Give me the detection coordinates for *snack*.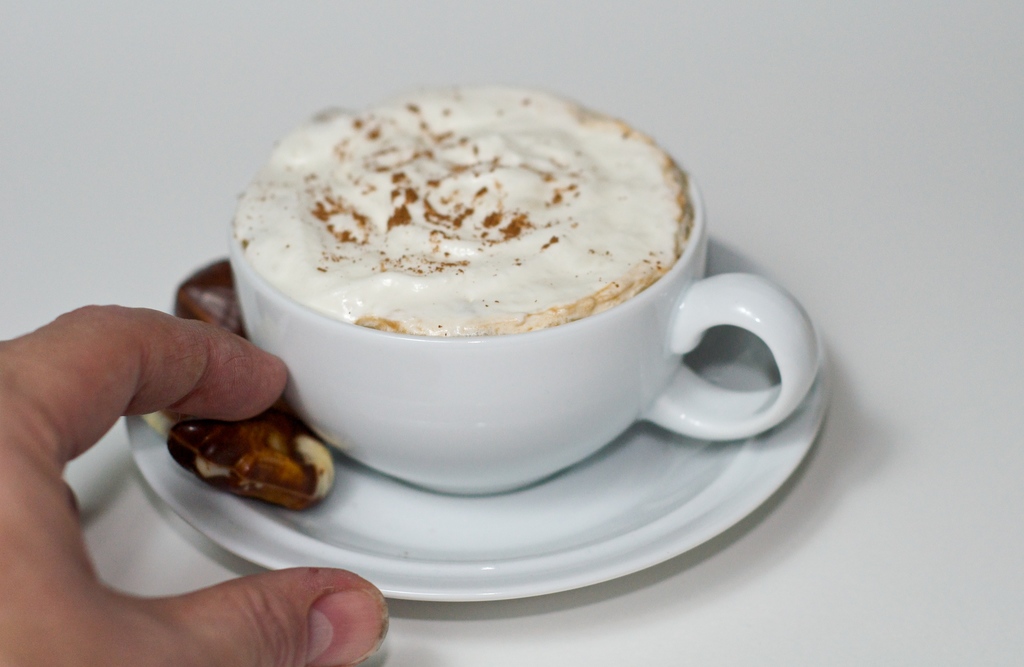
pyautogui.locateOnScreen(234, 84, 695, 346).
